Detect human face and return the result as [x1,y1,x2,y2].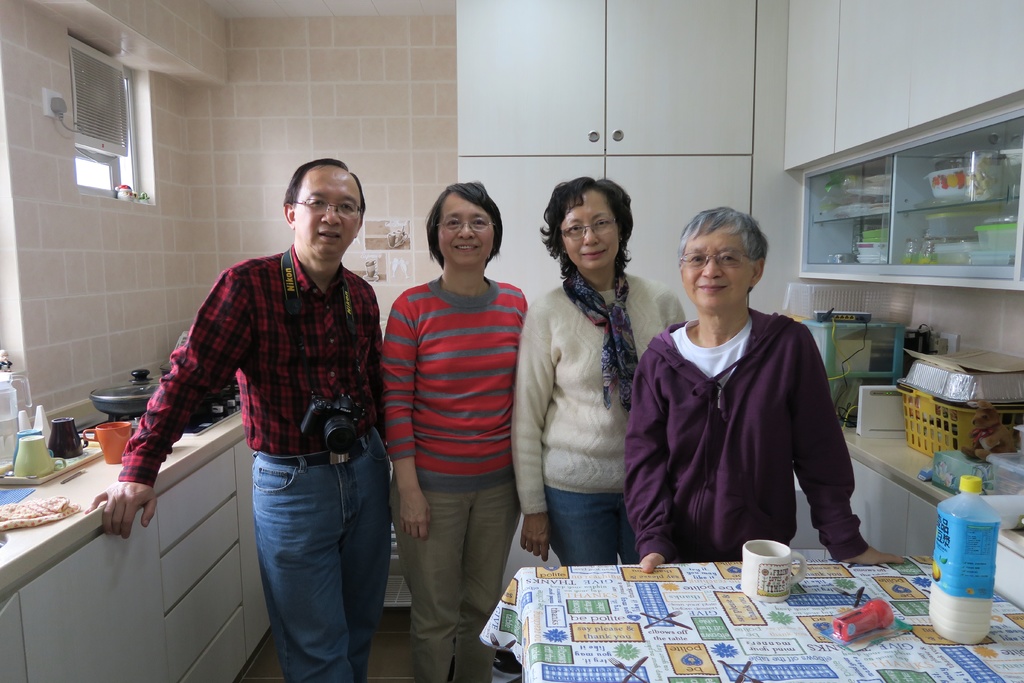
[681,220,751,309].
